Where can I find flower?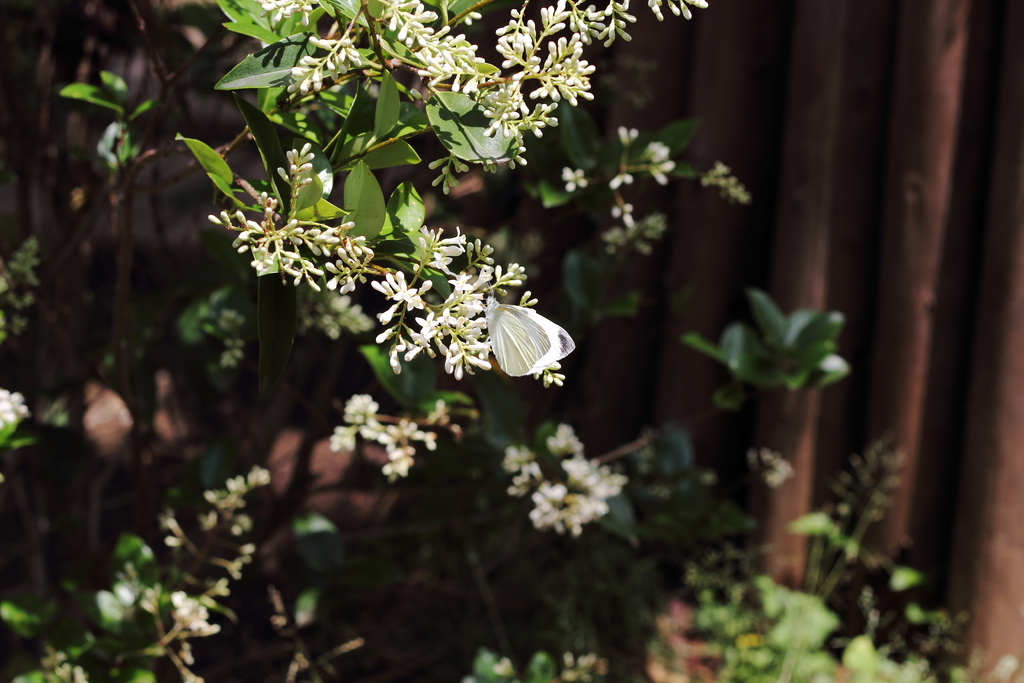
You can find it at Rect(539, 484, 565, 505).
